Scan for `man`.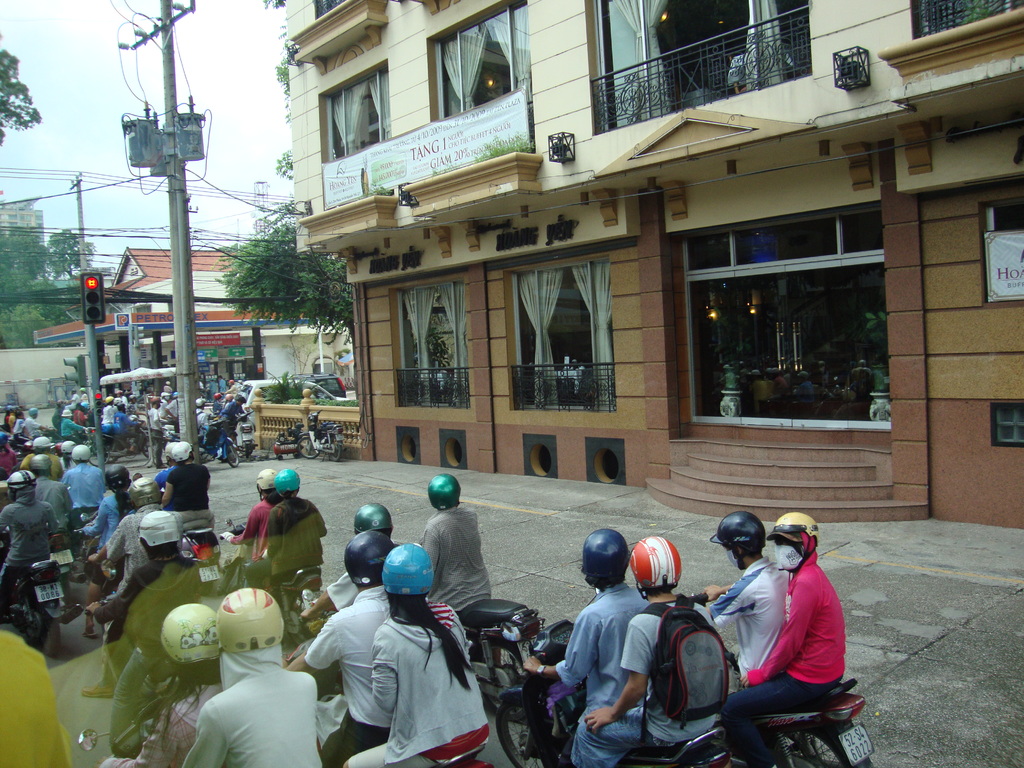
Scan result: (x1=21, y1=406, x2=51, y2=438).
